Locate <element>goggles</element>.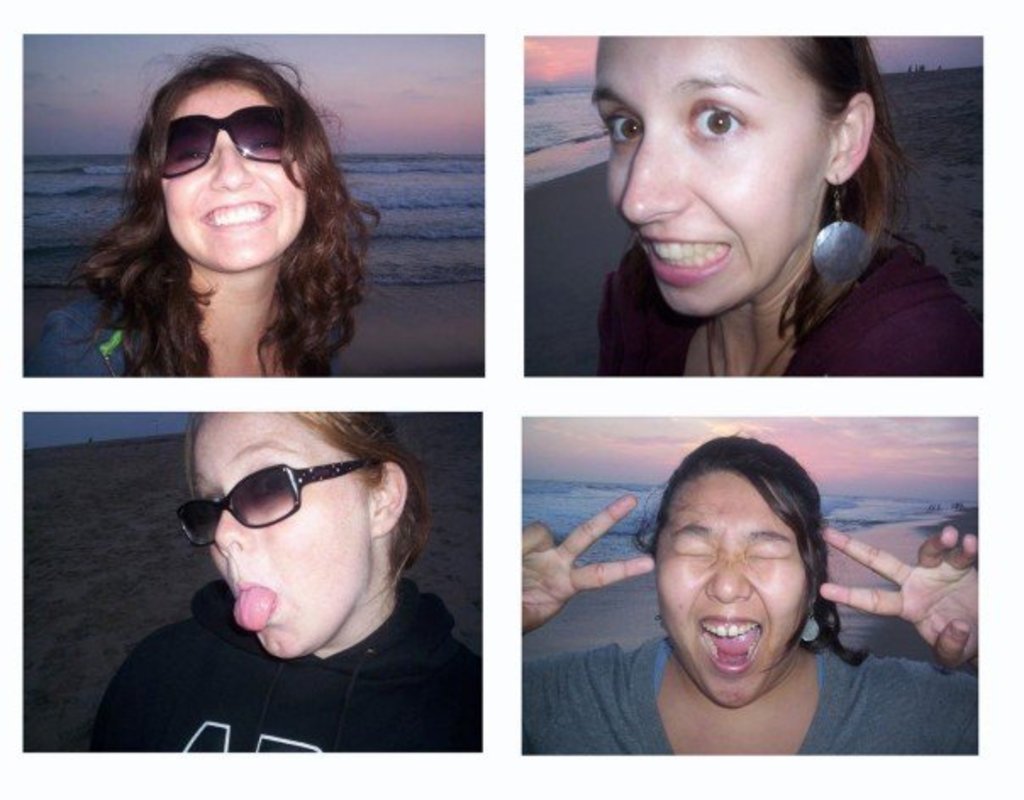
Bounding box: detection(171, 458, 376, 547).
